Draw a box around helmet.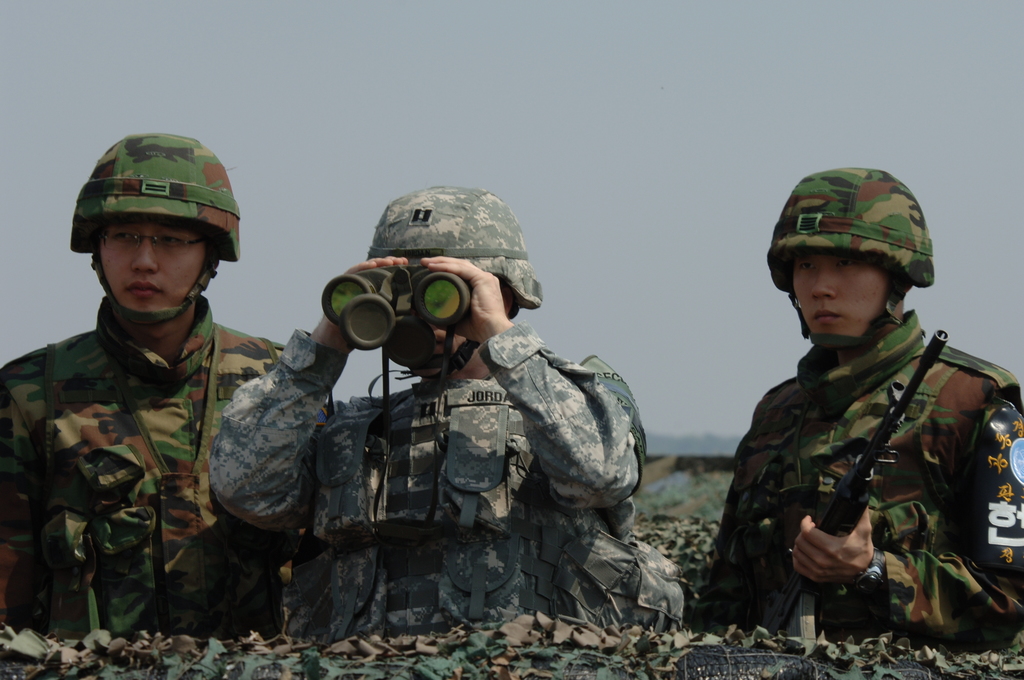
crop(63, 124, 232, 341).
